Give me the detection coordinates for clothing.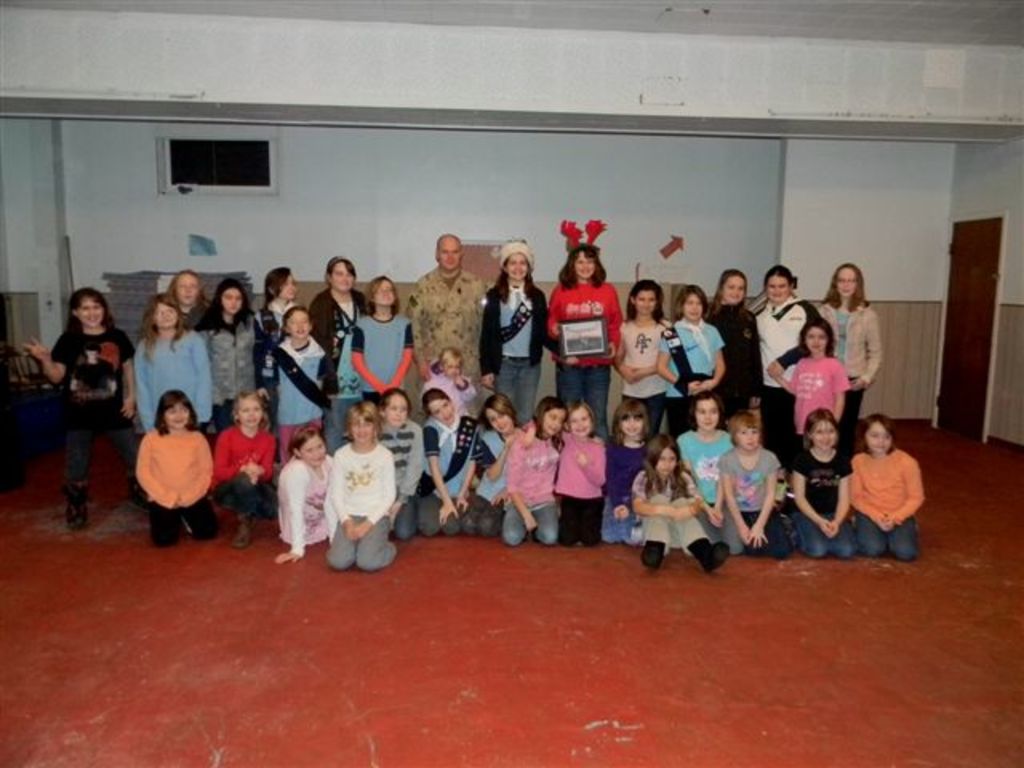
[323,520,403,568].
